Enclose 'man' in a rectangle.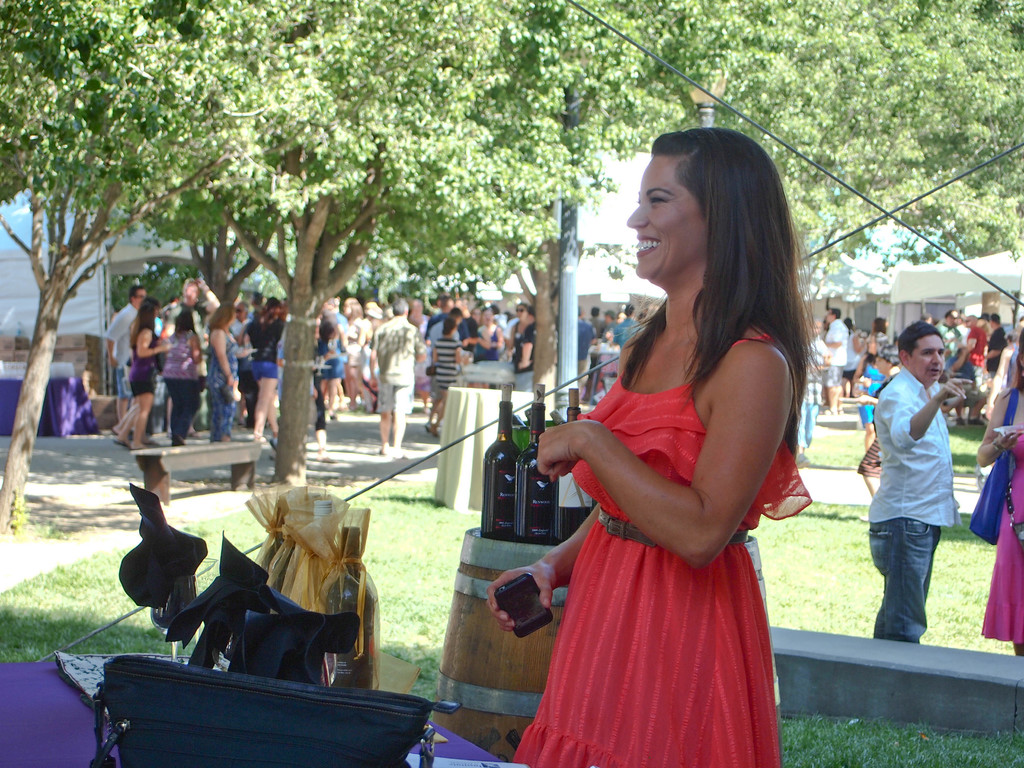
{"x1": 939, "y1": 346, "x2": 986, "y2": 422}.
